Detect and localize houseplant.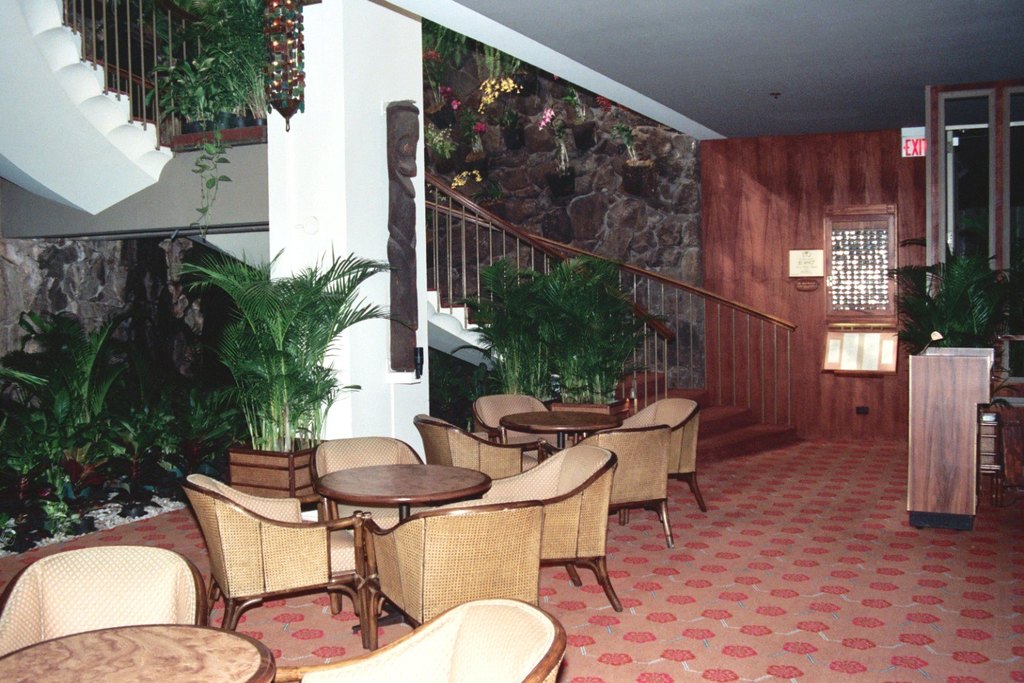
Localized at {"x1": 449, "y1": 167, "x2": 509, "y2": 221}.
